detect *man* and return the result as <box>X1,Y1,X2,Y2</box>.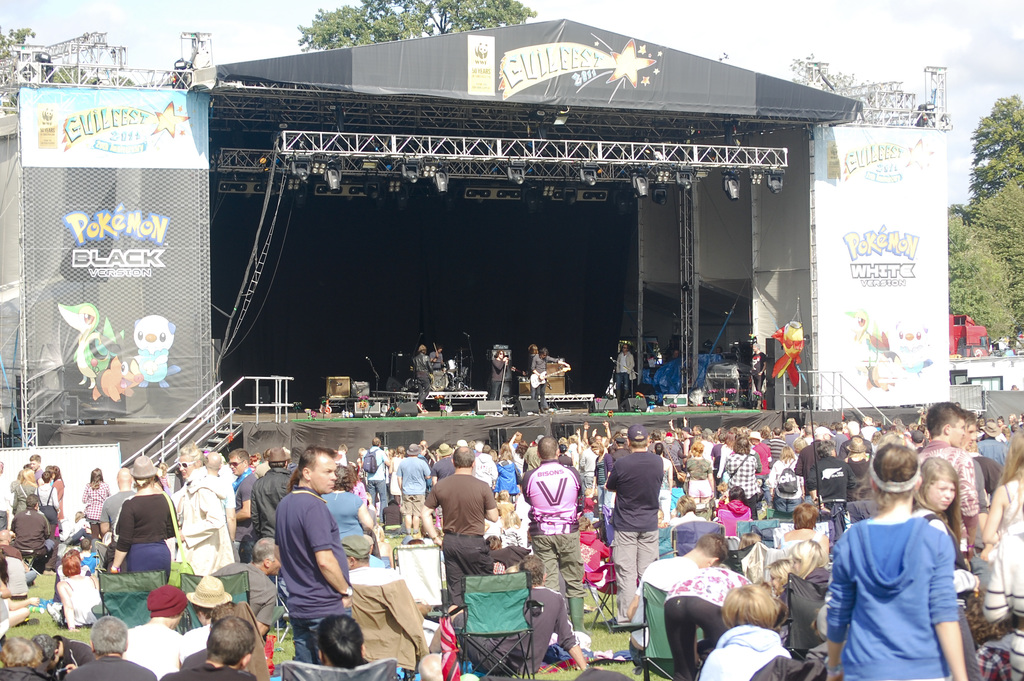
<box>266,452,362,669</box>.
